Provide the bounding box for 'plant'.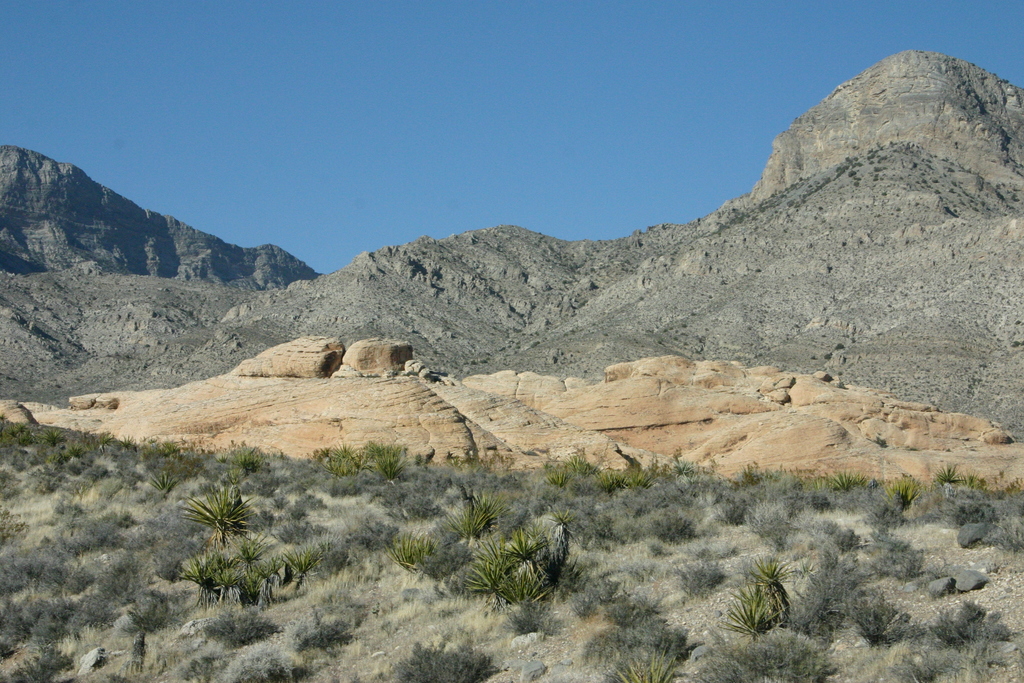
select_region(209, 593, 280, 636).
